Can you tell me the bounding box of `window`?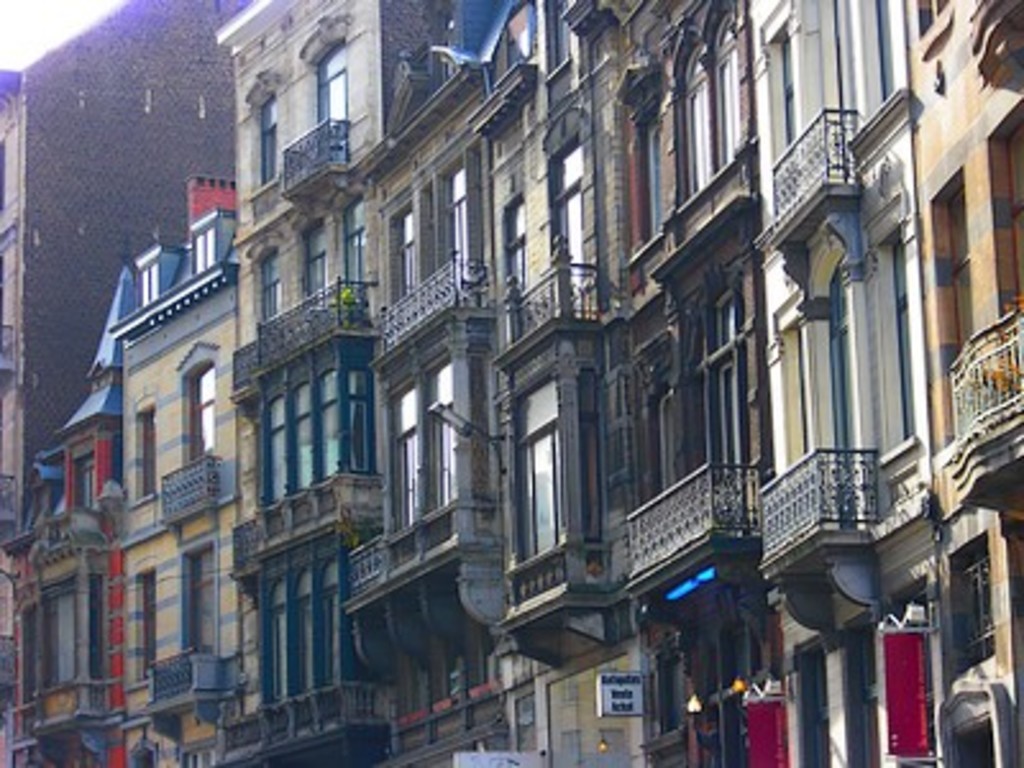
locate(310, 38, 351, 131).
